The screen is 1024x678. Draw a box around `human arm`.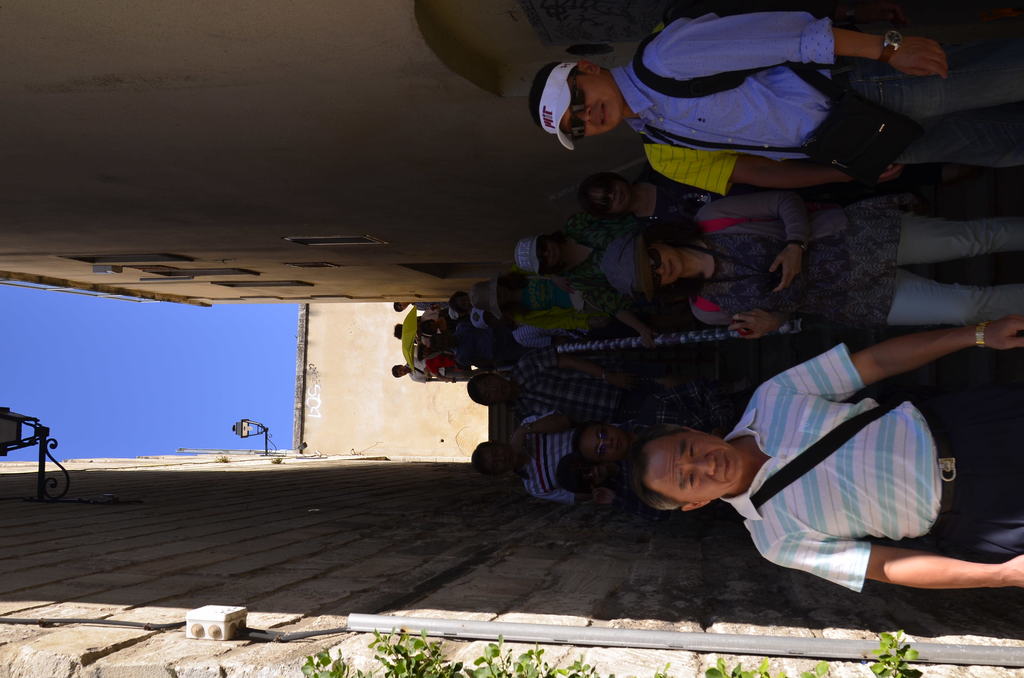
{"left": 657, "top": 8, "right": 951, "bottom": 74}.
